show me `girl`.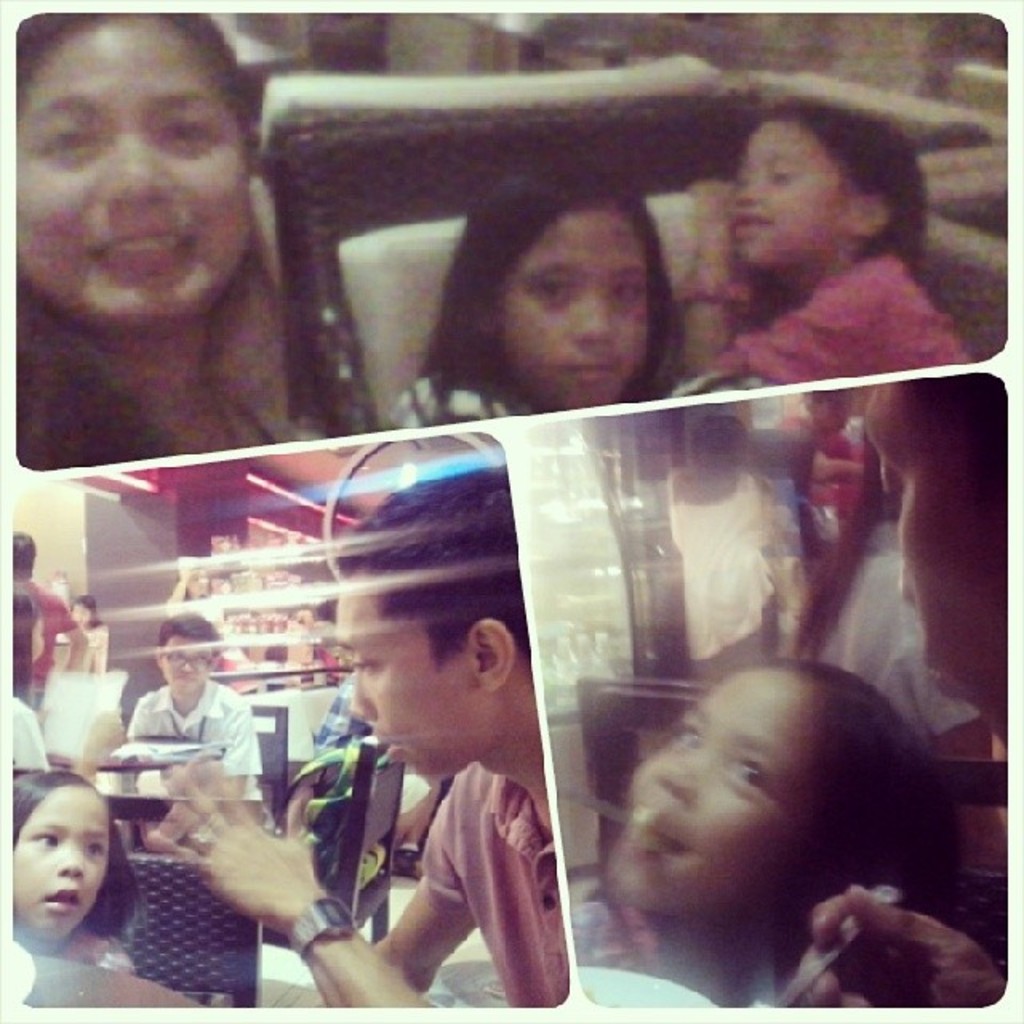
`girl` is here: [14, 11, 278, 474].
